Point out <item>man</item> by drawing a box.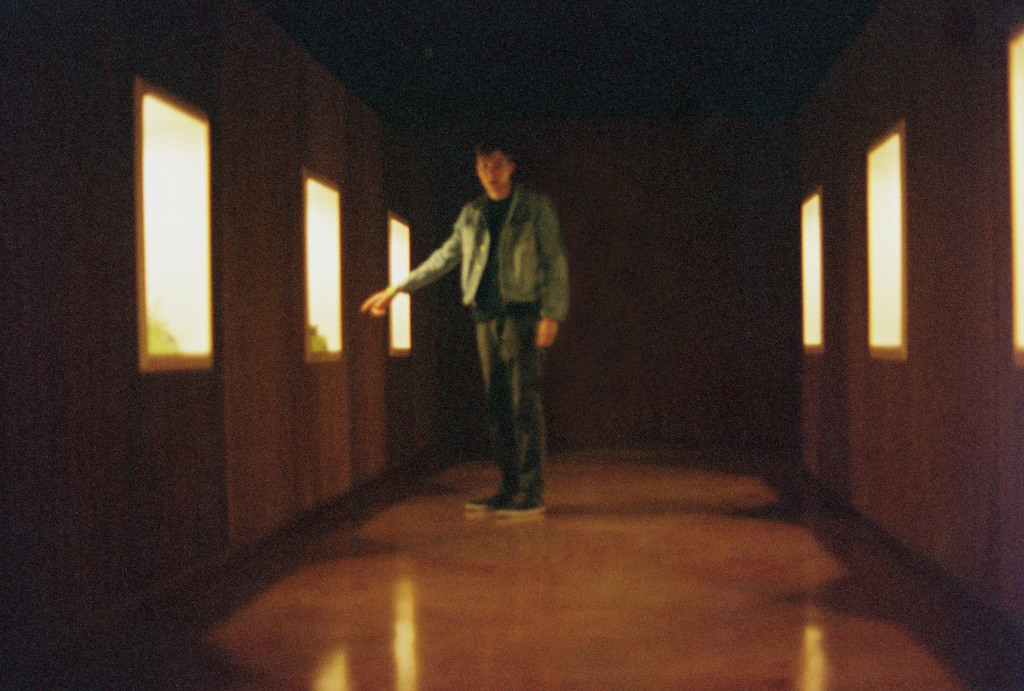
locate(394, 130, 589, 520).
